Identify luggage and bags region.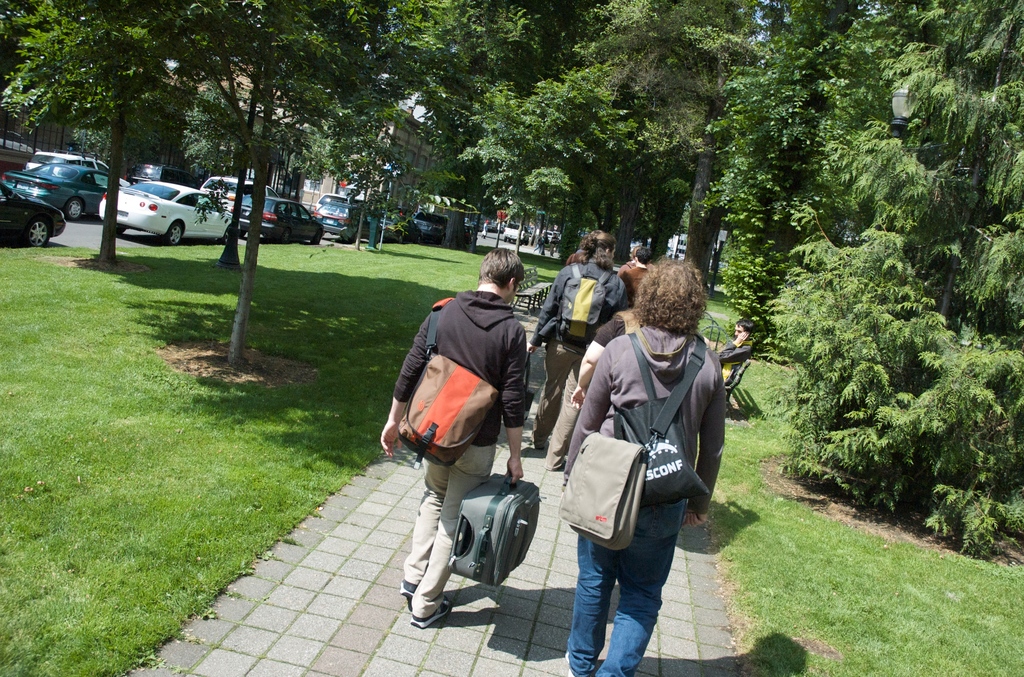
Region: [left=448, top=469, right=544, bottom=589].
